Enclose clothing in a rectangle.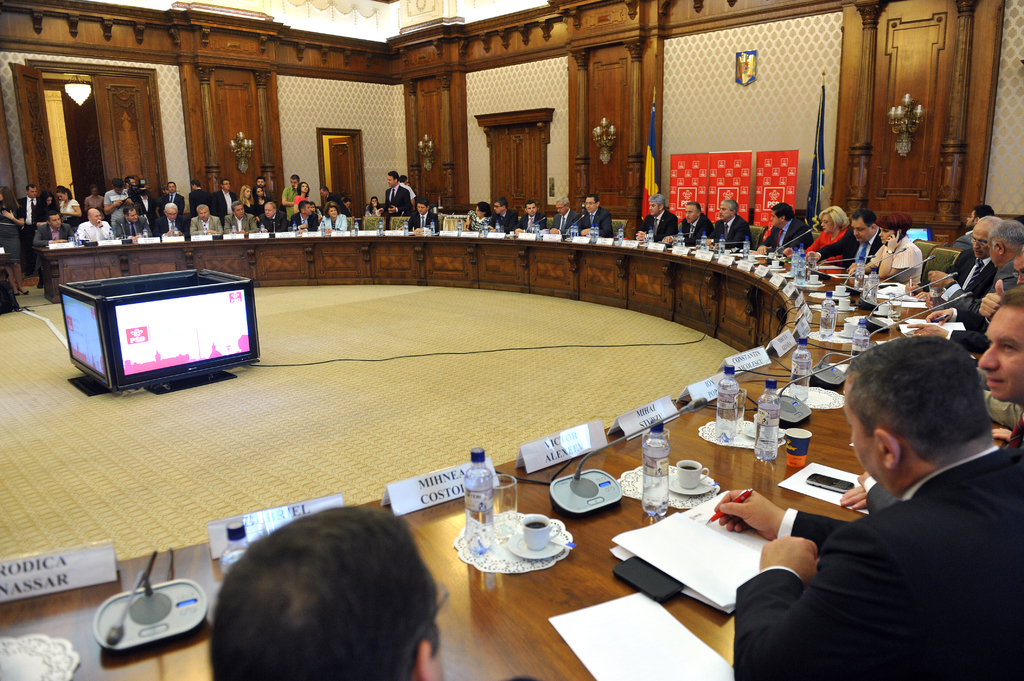
pyautogui.locateOnScreen(296, 191, 306, 213).
